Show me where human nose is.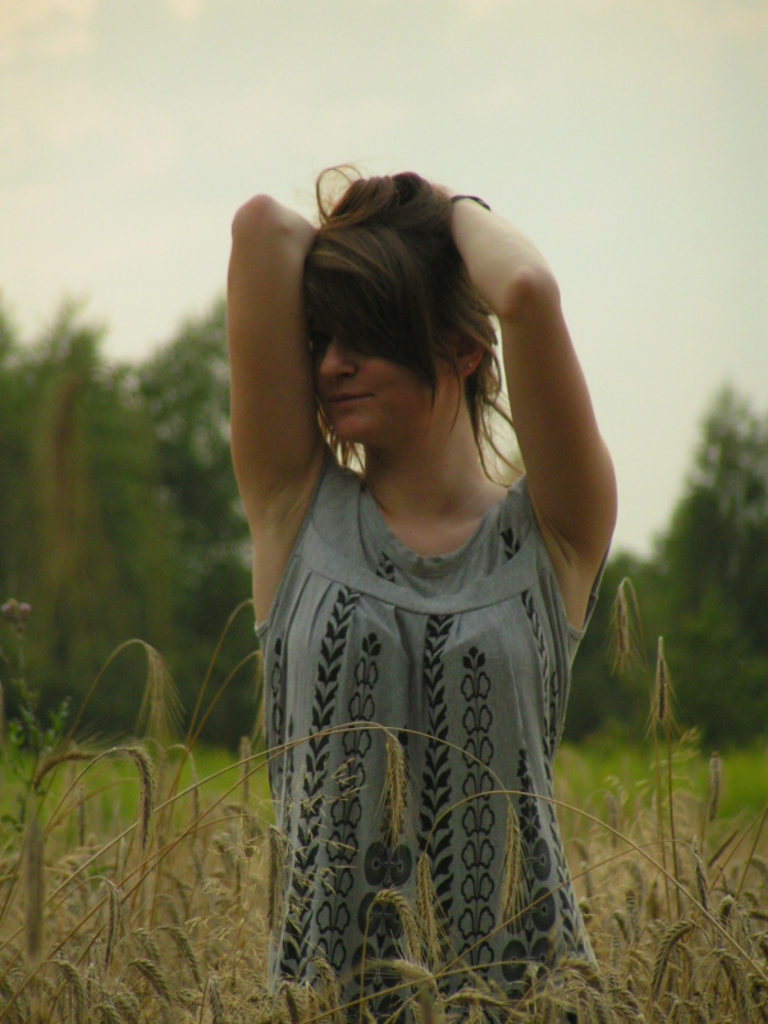
human nose is at 320, 328, 360, 384.
